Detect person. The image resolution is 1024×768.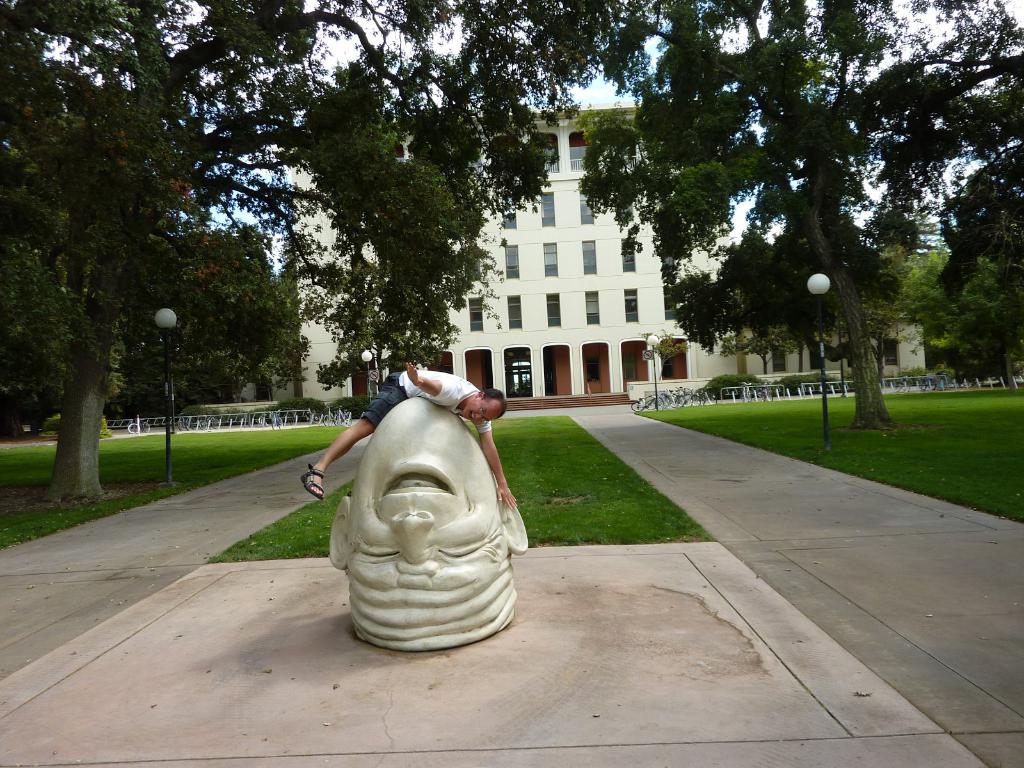
<box>305,363,518,504</box>.
